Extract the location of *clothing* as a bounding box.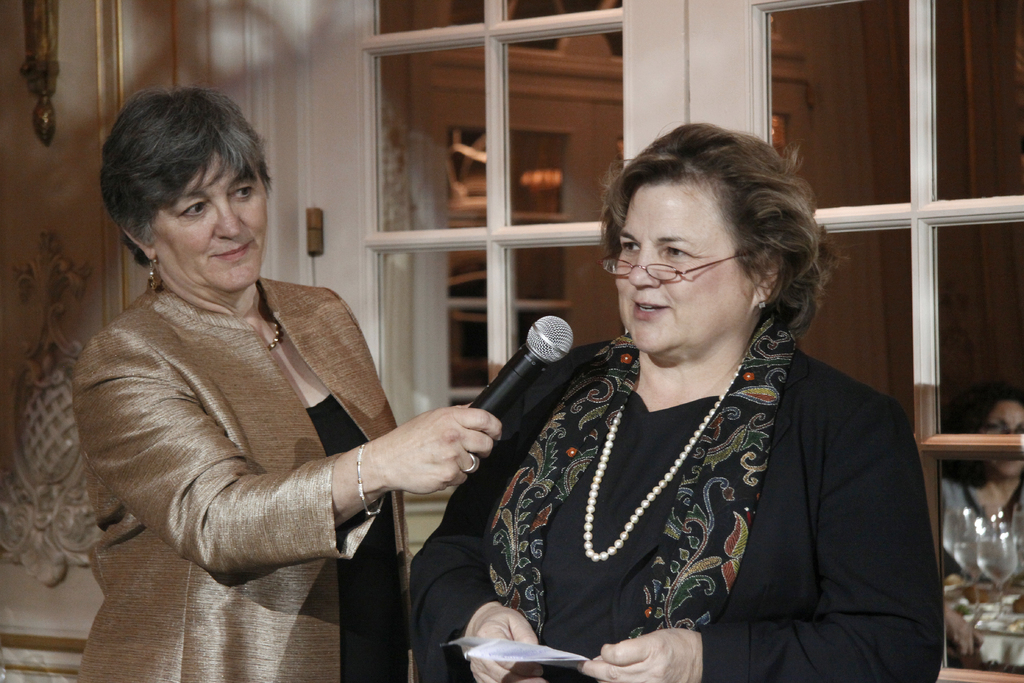
rect(73, 287, 410, 682).
